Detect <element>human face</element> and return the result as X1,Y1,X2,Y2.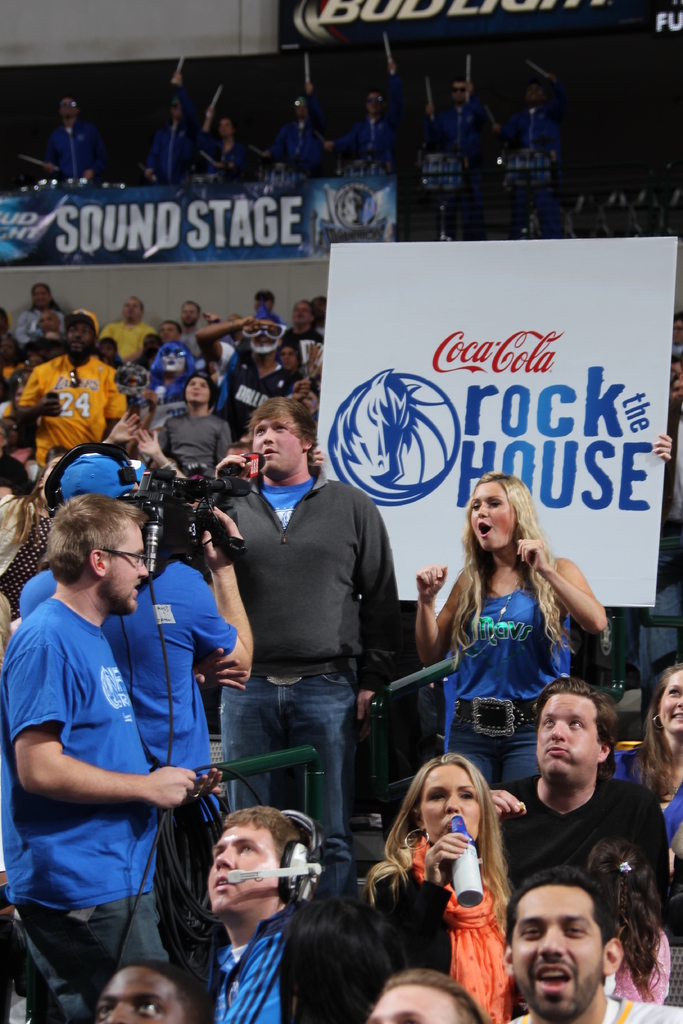
509,881,603,1016.
